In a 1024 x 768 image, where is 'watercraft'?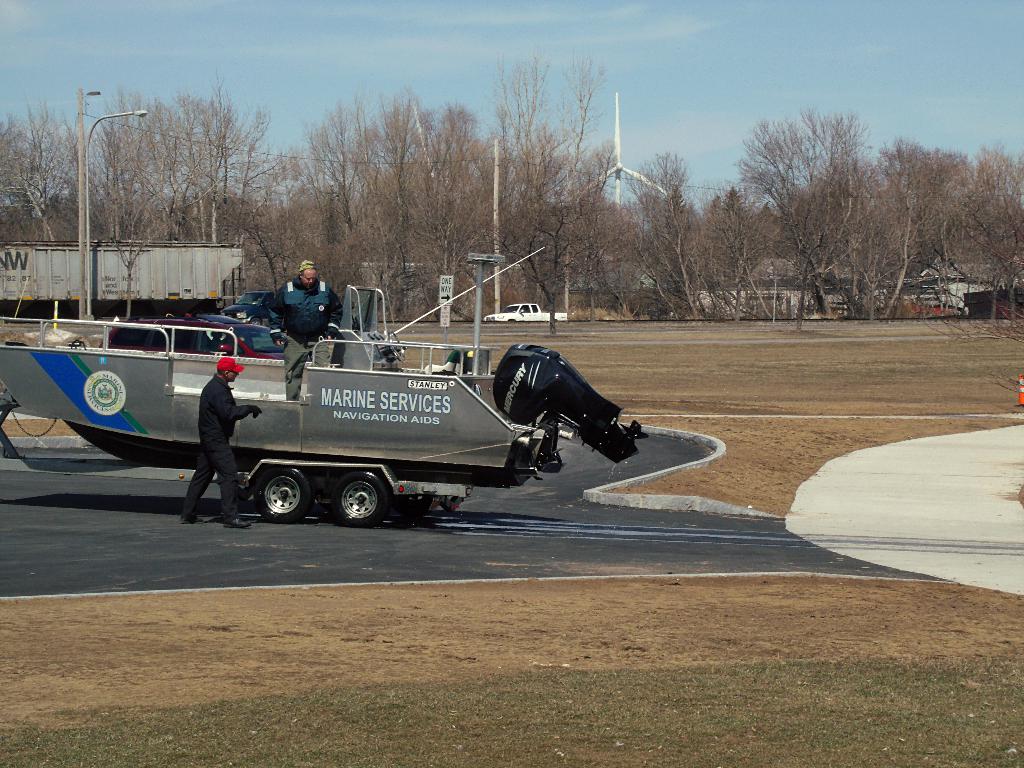
region(15, 266, 652, 511).
